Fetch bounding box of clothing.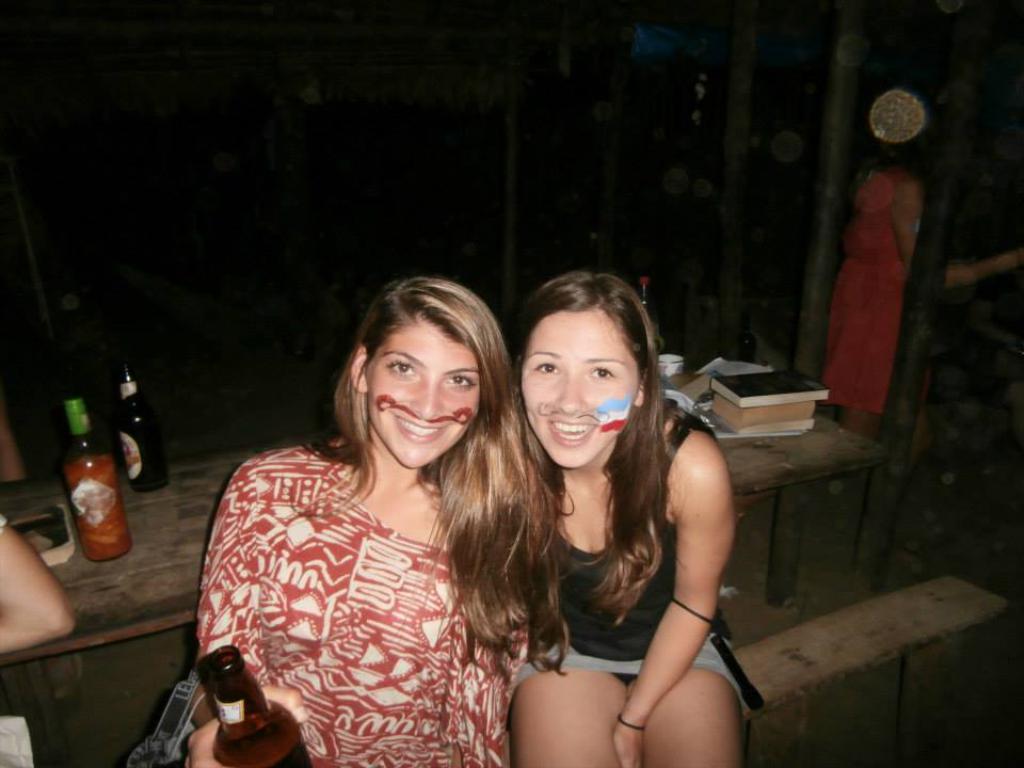
Bbox: x1=508 y1=393 x2=768 y2=731.
